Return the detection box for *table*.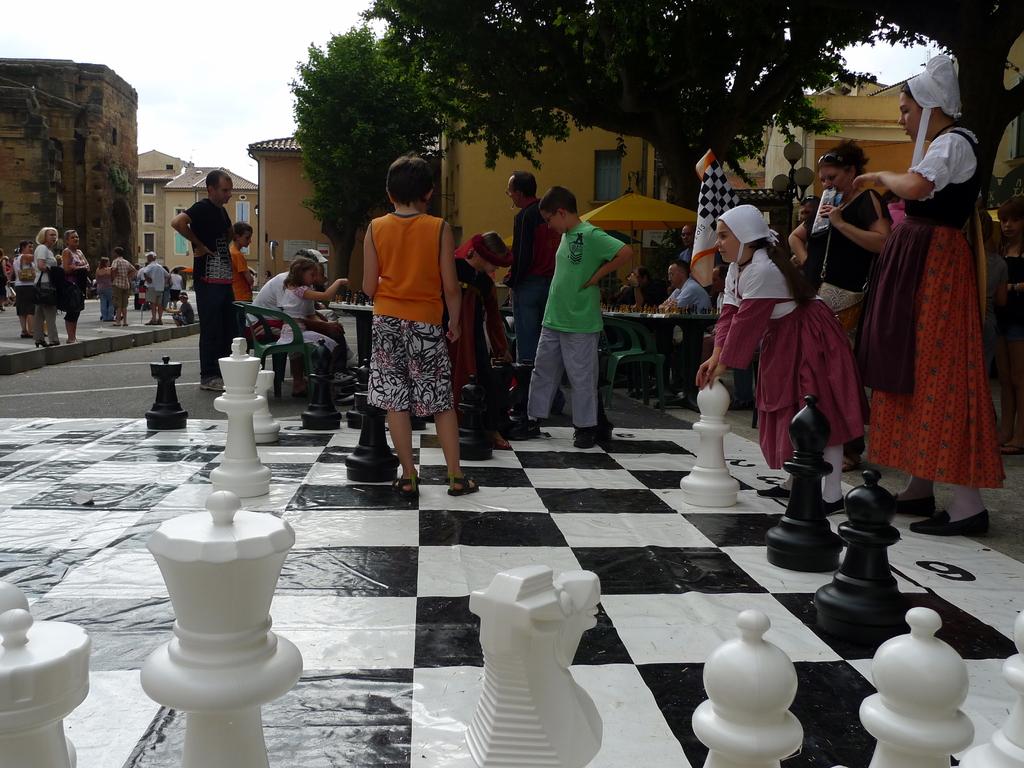
left=602, top=303, right=717, bottom=414.
